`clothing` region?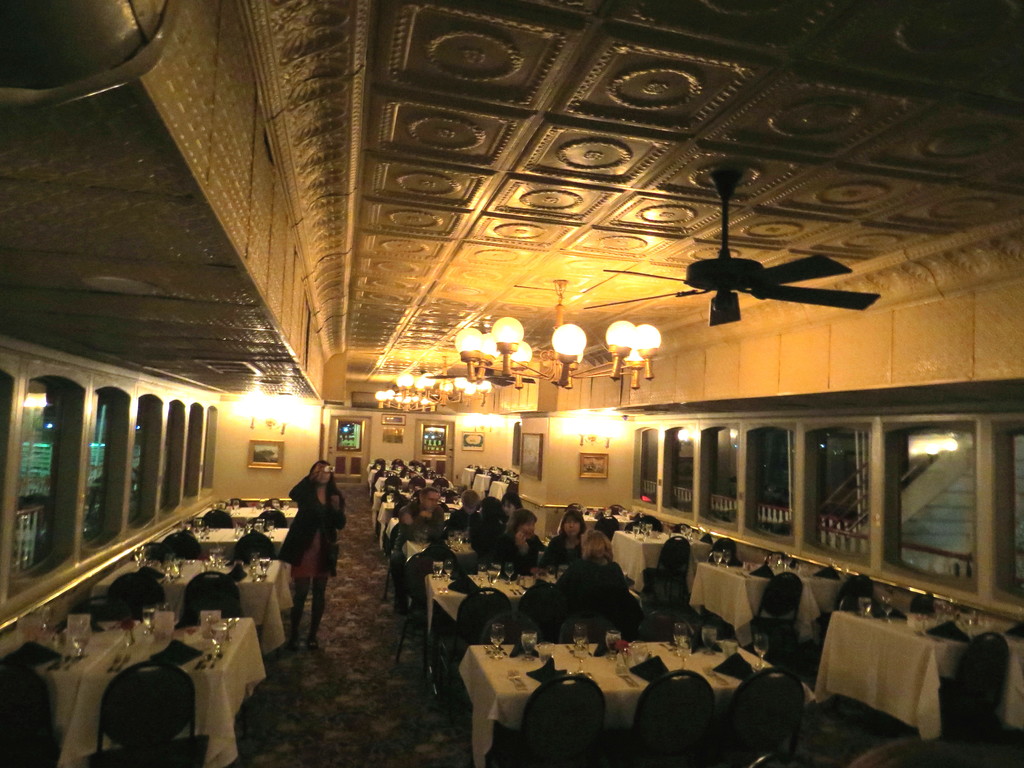
x1=488 y1=531 x2=543 y2=576
